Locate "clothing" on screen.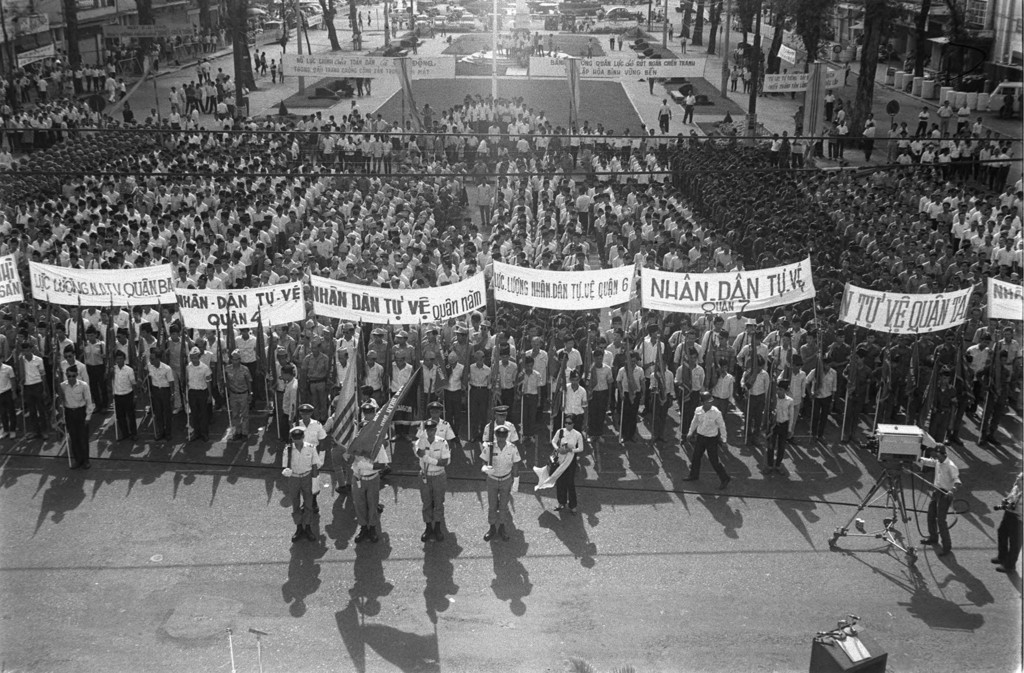
On screen at (828, 127, 837, 159).
